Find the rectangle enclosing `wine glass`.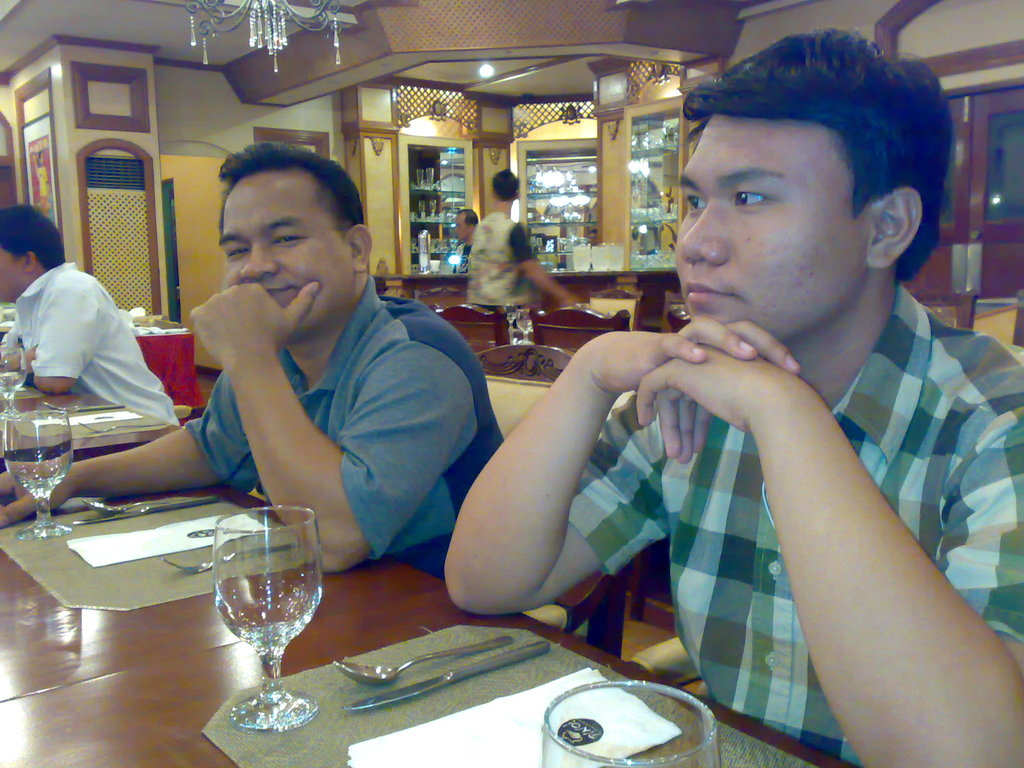
box(212, 506, 328, 739).
